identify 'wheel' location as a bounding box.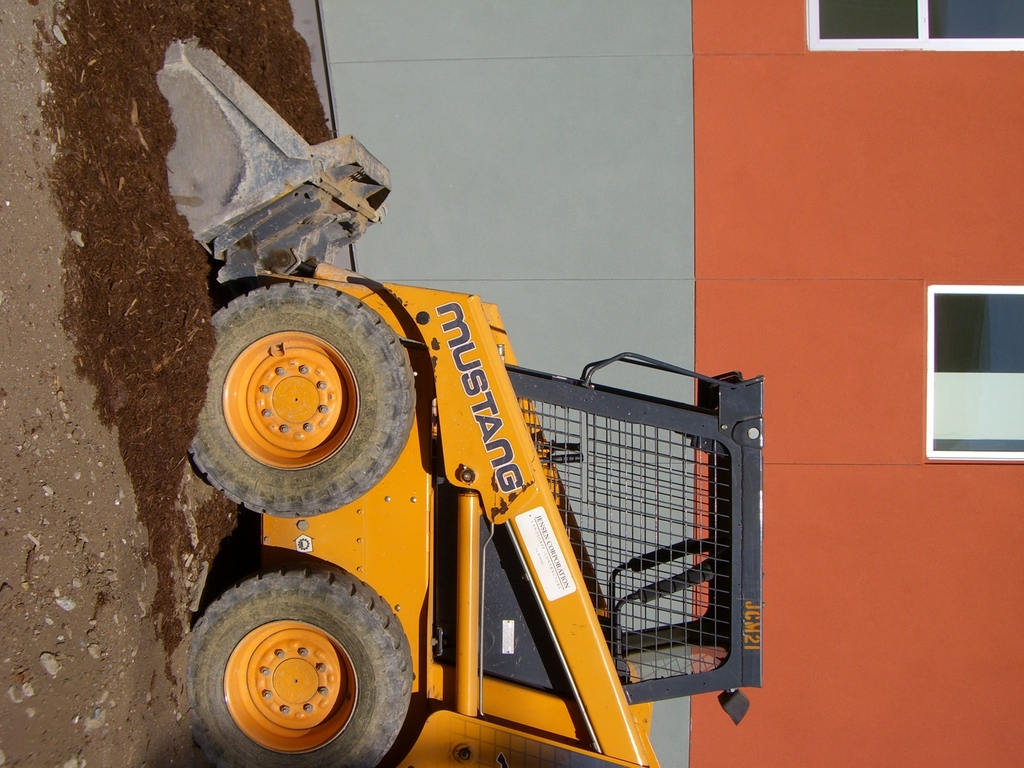
locate(187, 281, 417, 520).
